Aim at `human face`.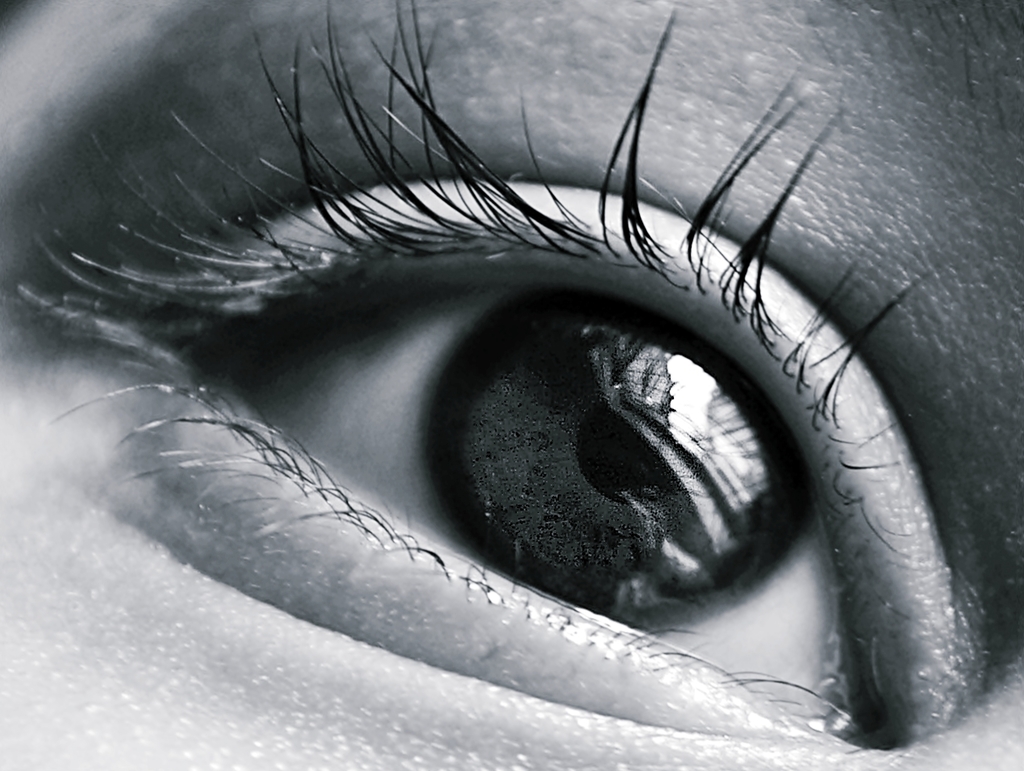
Aimed at [0,0,1022,770].
